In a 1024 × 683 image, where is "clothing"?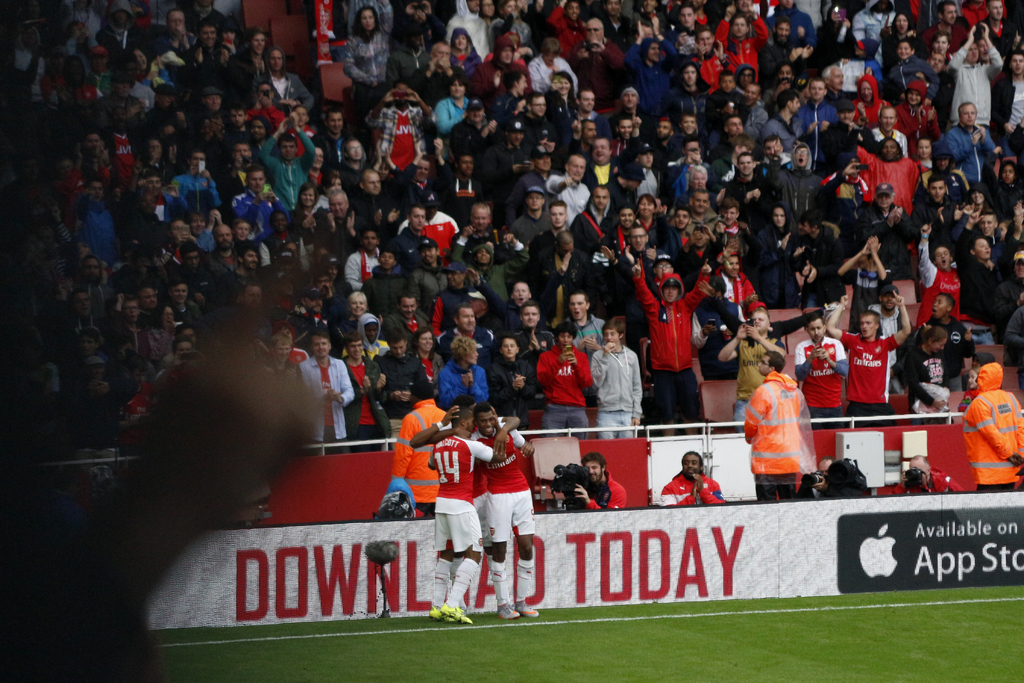
965 364 1023 486.
